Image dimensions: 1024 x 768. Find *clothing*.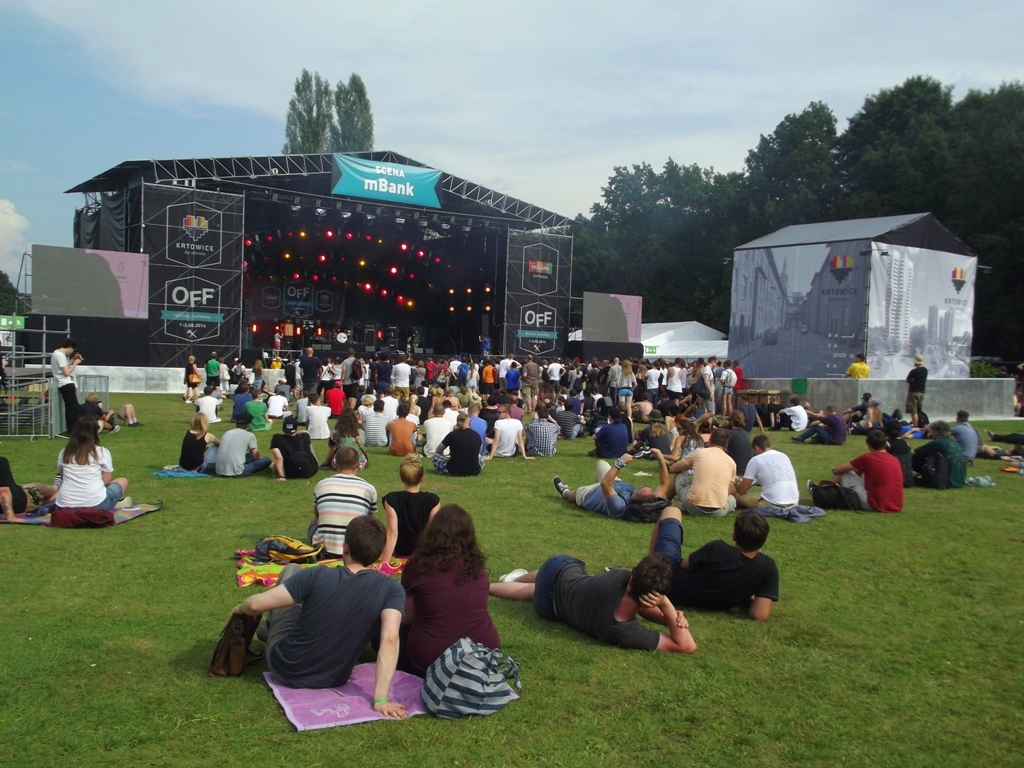
[840, 447, 906, 515].
